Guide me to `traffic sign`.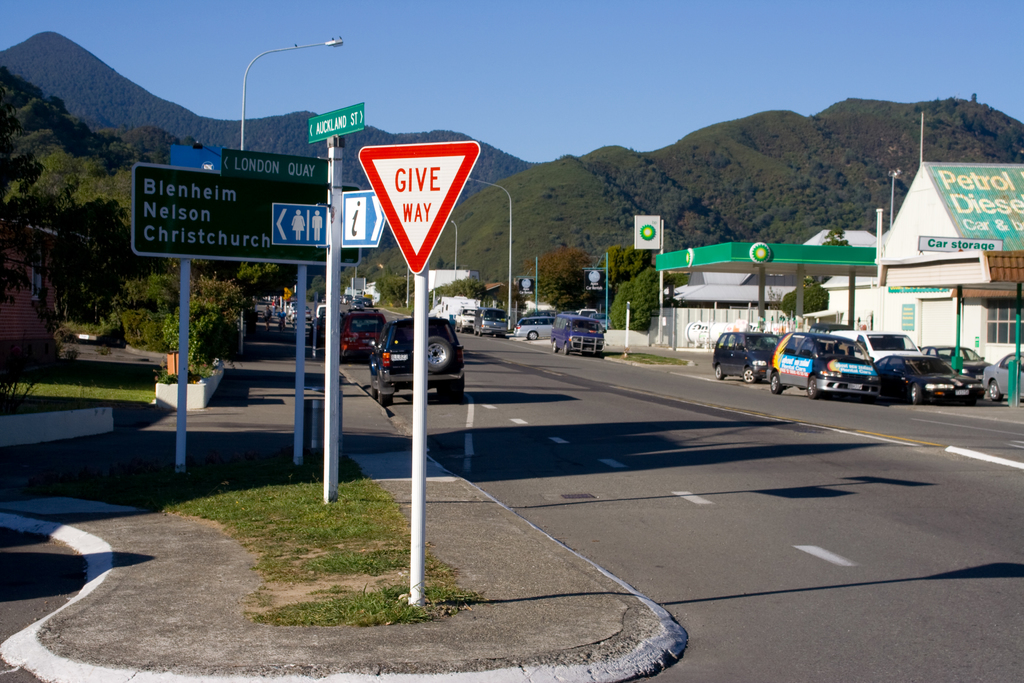
Guidance: box(307, 103, 367, 143).
